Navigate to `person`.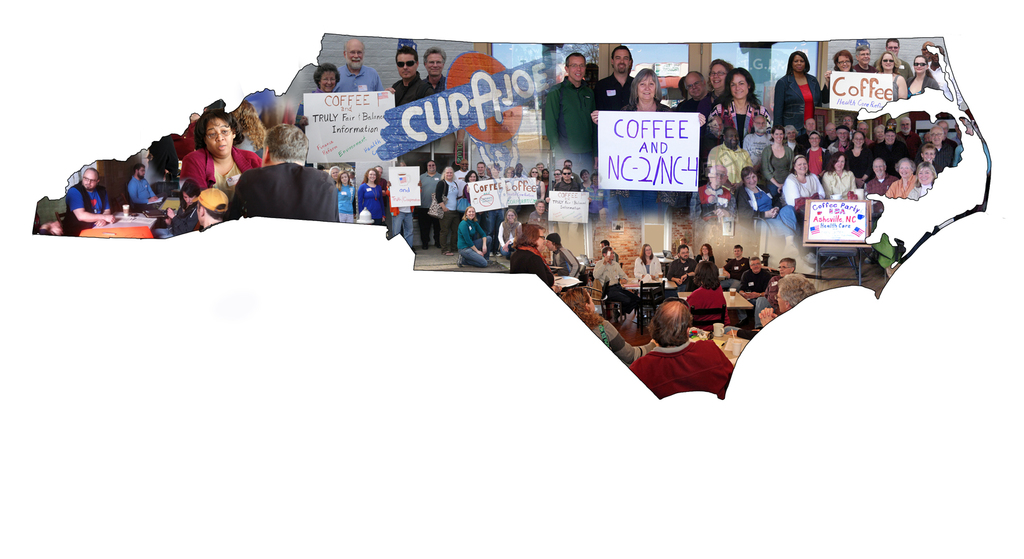
Navigation target: 543,53,596,174.
